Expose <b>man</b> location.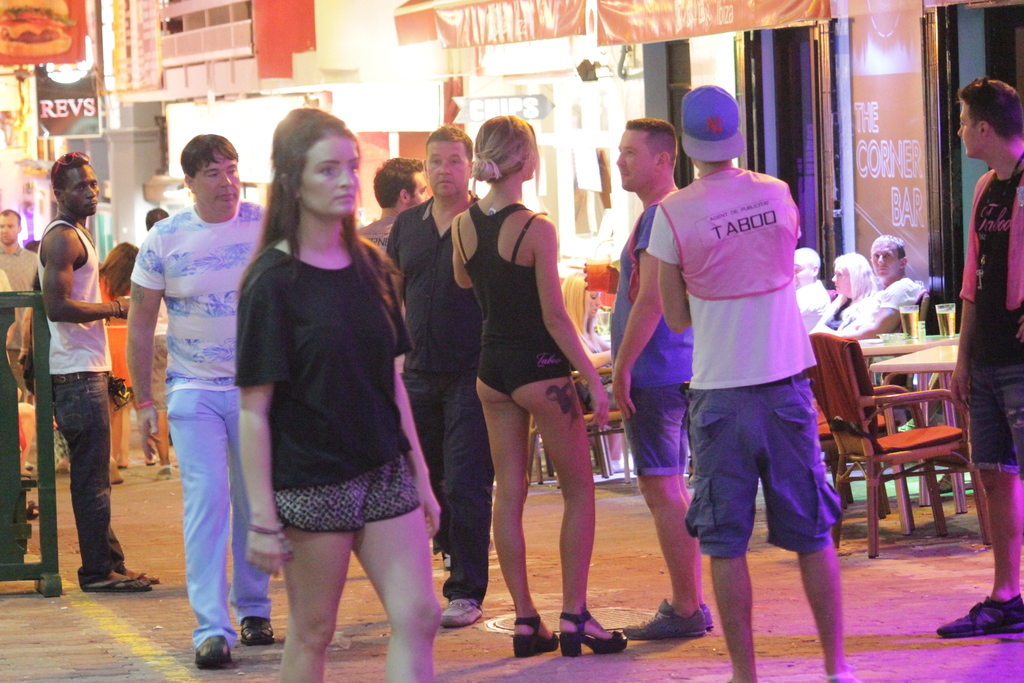
Exposed at select_region(646, 83, 858, 682).
